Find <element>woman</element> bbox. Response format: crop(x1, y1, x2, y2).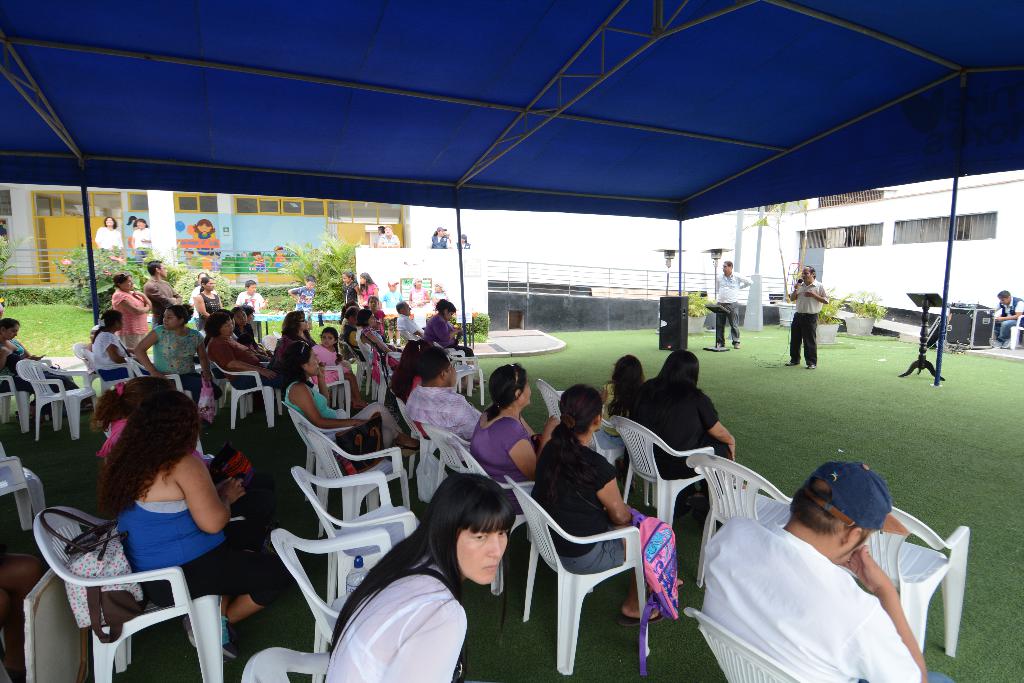
crop(132, 217, 151, 264).
